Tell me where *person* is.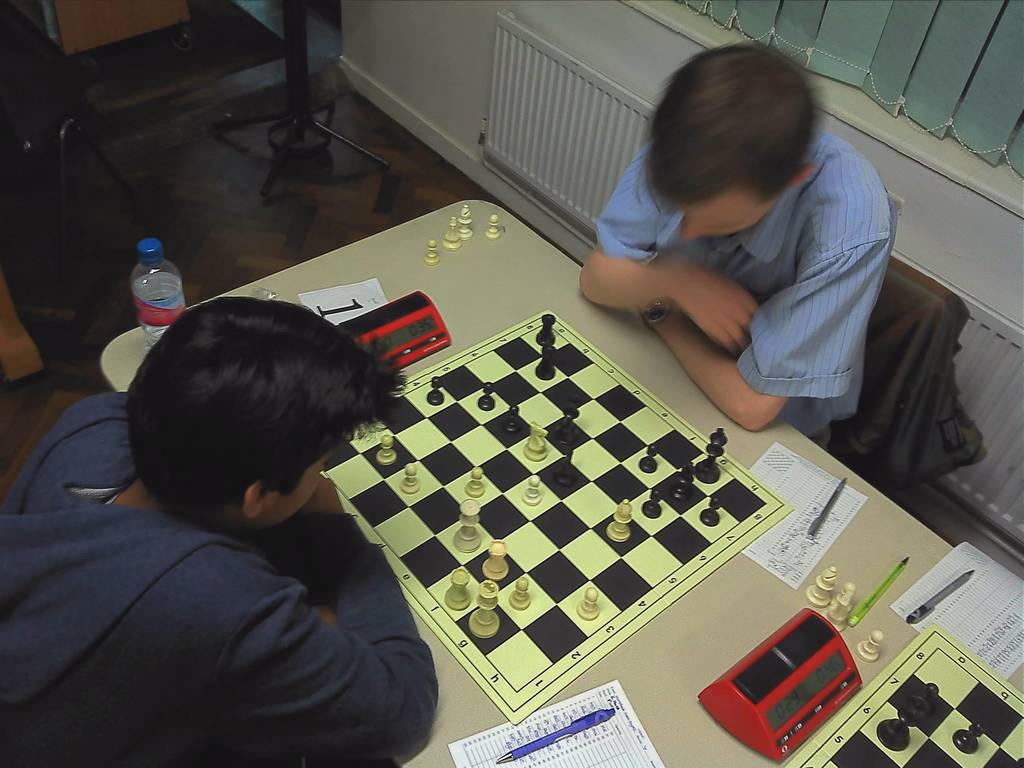
*person* is at (left=58, top=268, right=451, bottom=761).
